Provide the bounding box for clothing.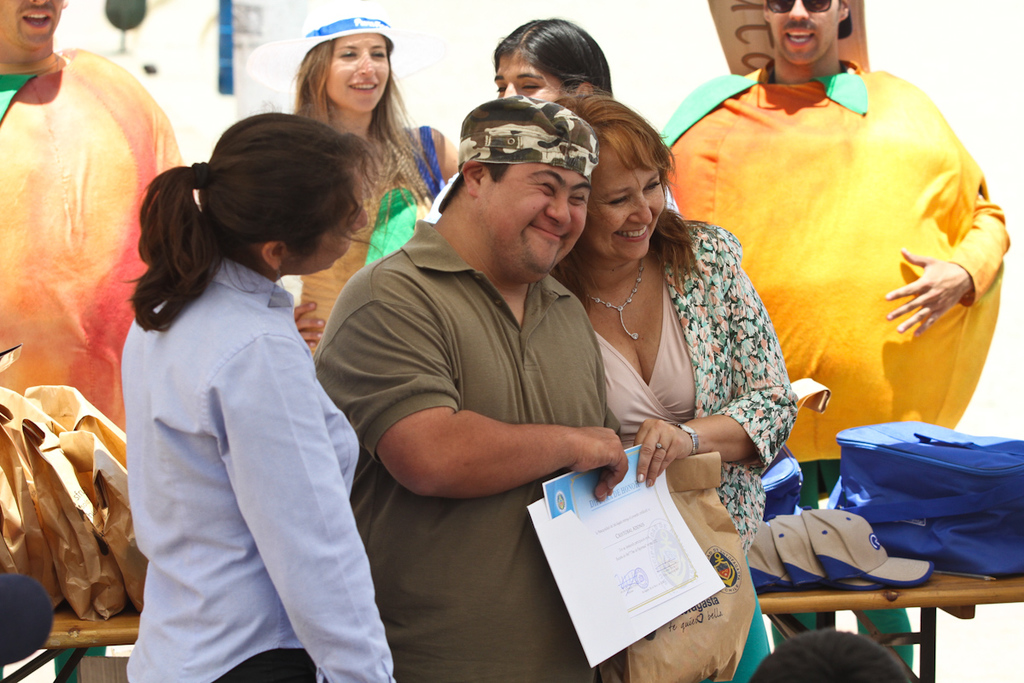
l=673, t=56, r=993, b=460.
